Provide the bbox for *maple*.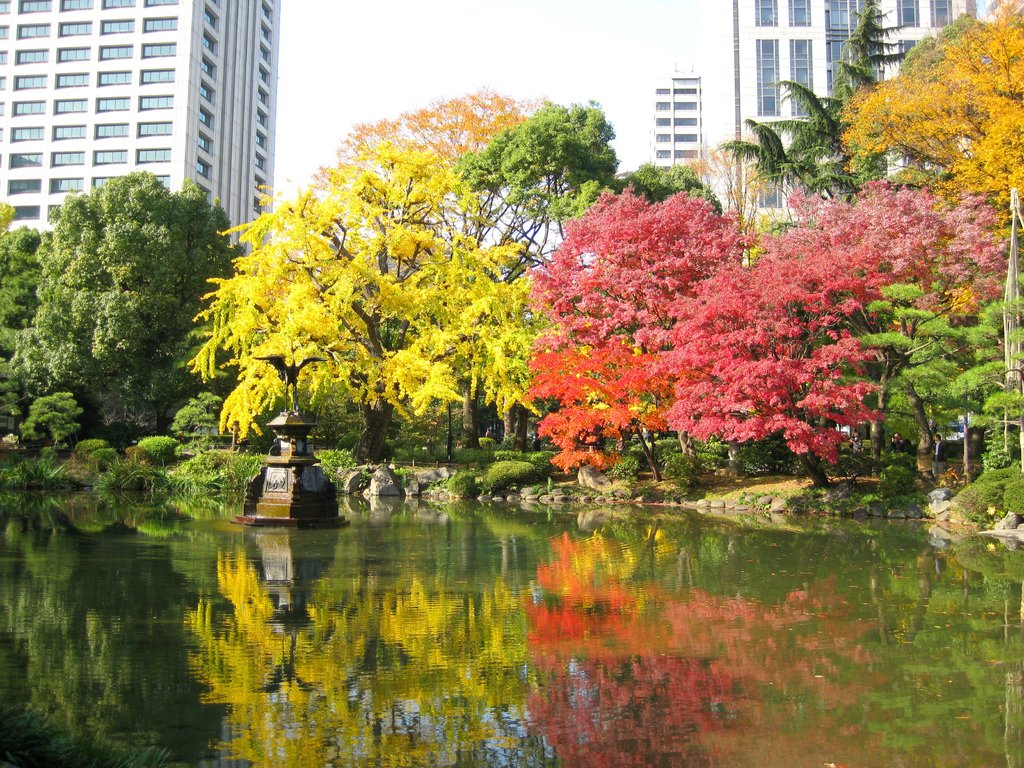
[511, 174, 1014, 472].
